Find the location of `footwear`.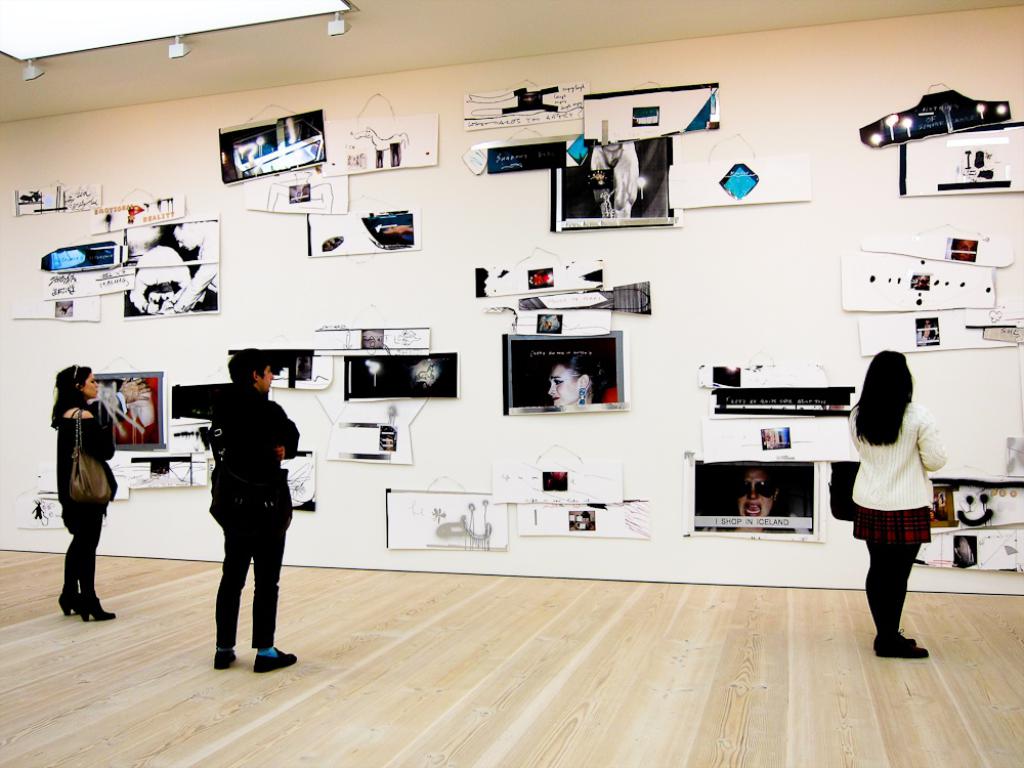
Location: 254, 644, 303, 673.
